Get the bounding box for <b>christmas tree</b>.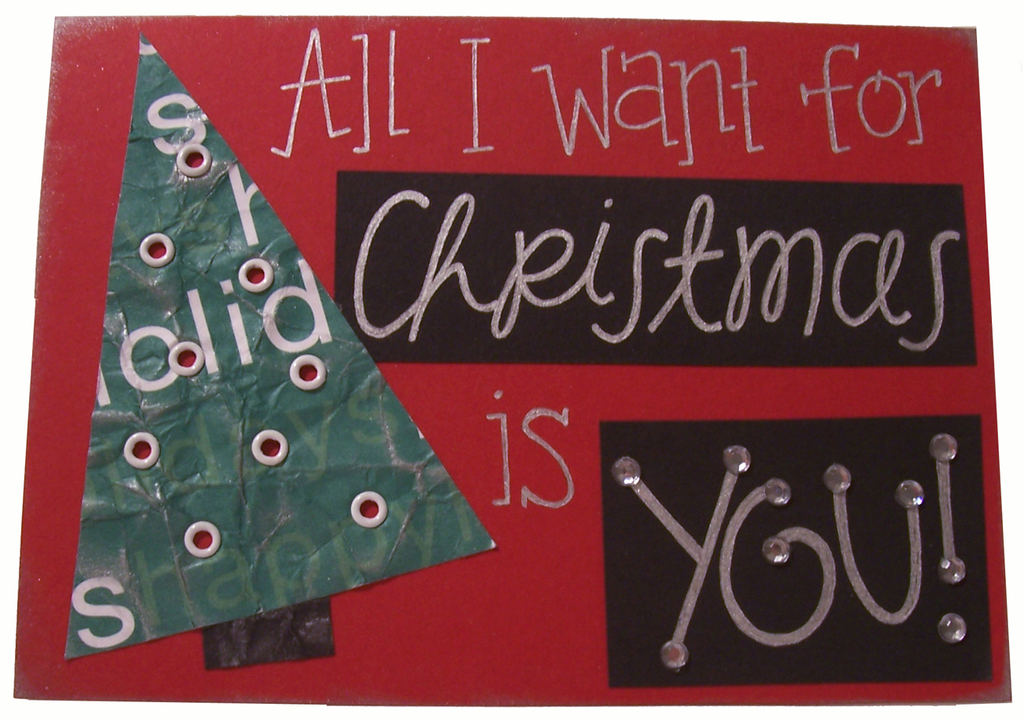
<box>59,23,499,669</box>.
